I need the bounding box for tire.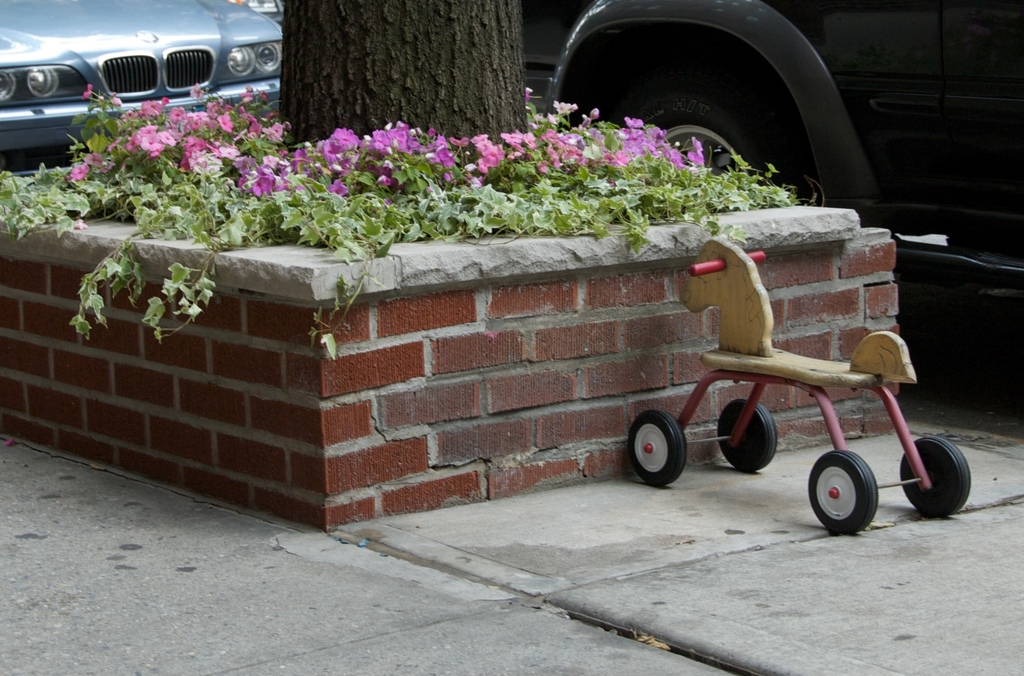
Here it is: left=808, top=449, right=877, bottom=539.
